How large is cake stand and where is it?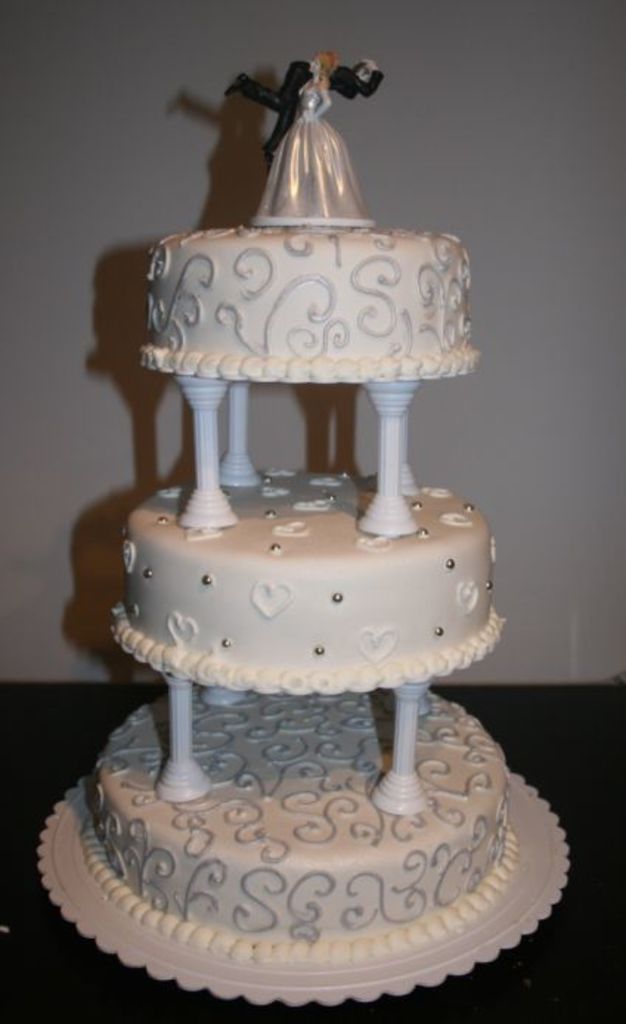
Bounding box: crop(32, 363, 574, 1005).
